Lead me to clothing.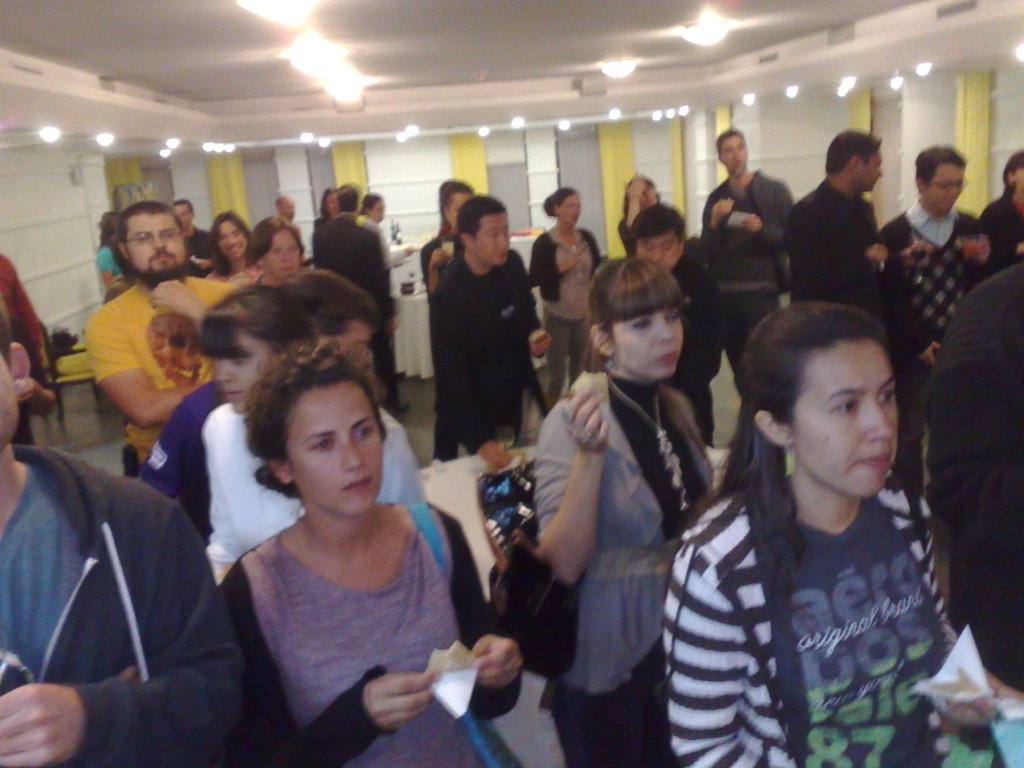
Lead to bbox=(214, 500, 525, 767).
